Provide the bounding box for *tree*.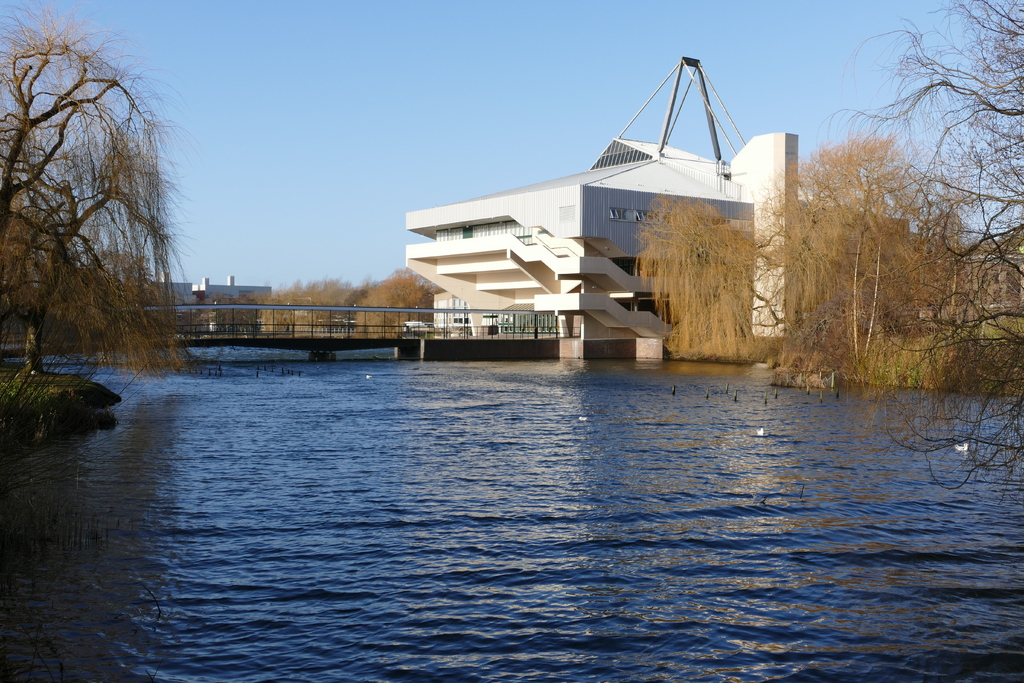
(812,0,1023,496).
